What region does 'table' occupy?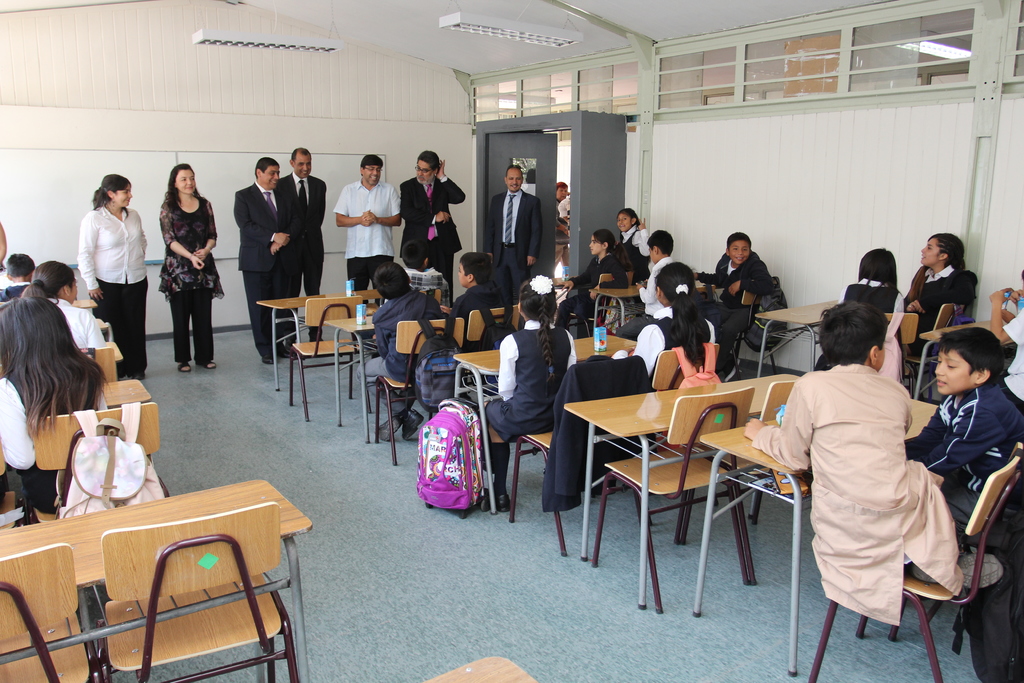
254,287,326,408.
